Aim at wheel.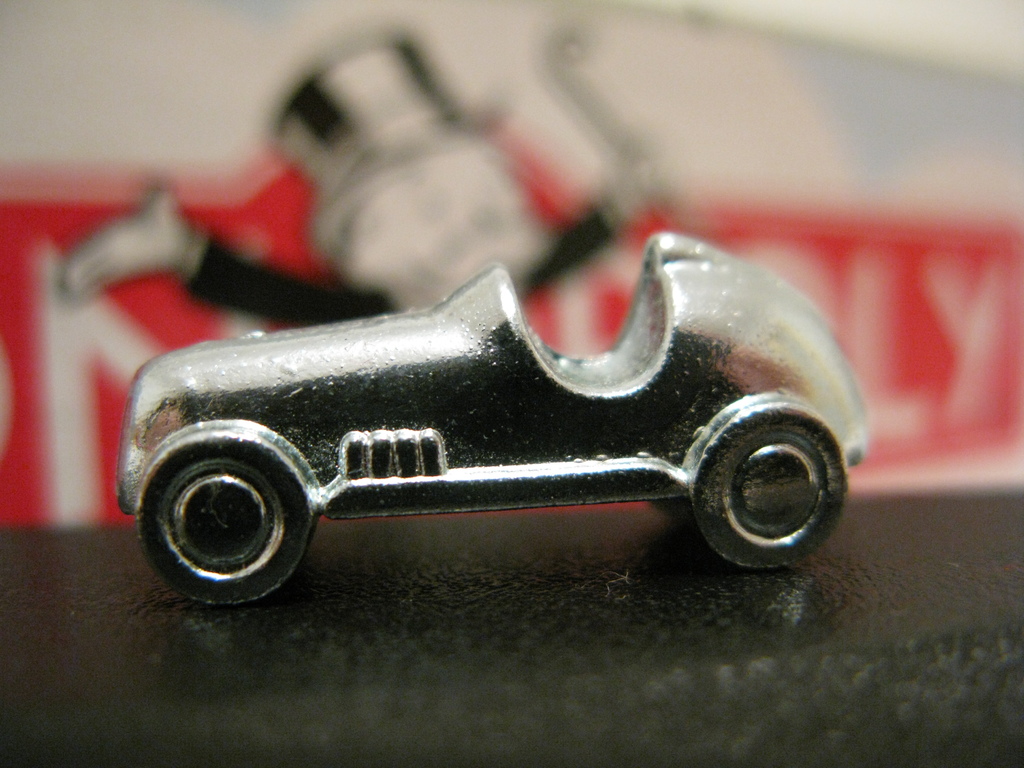
Aimed at box=[690, 429, 849, 569].
